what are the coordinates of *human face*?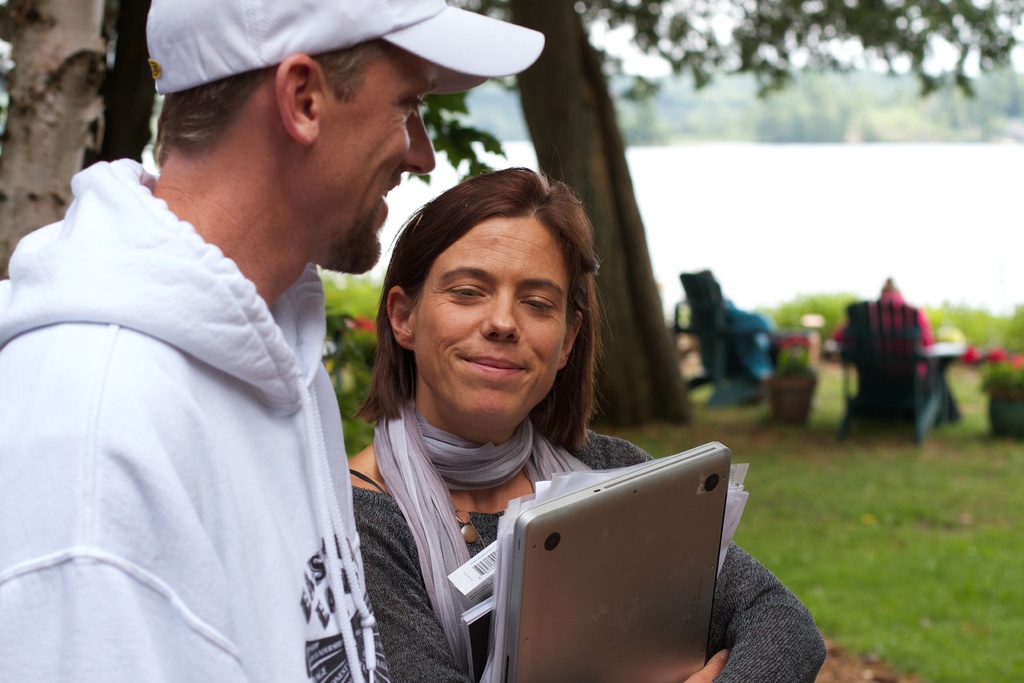
416 223 572 440.
